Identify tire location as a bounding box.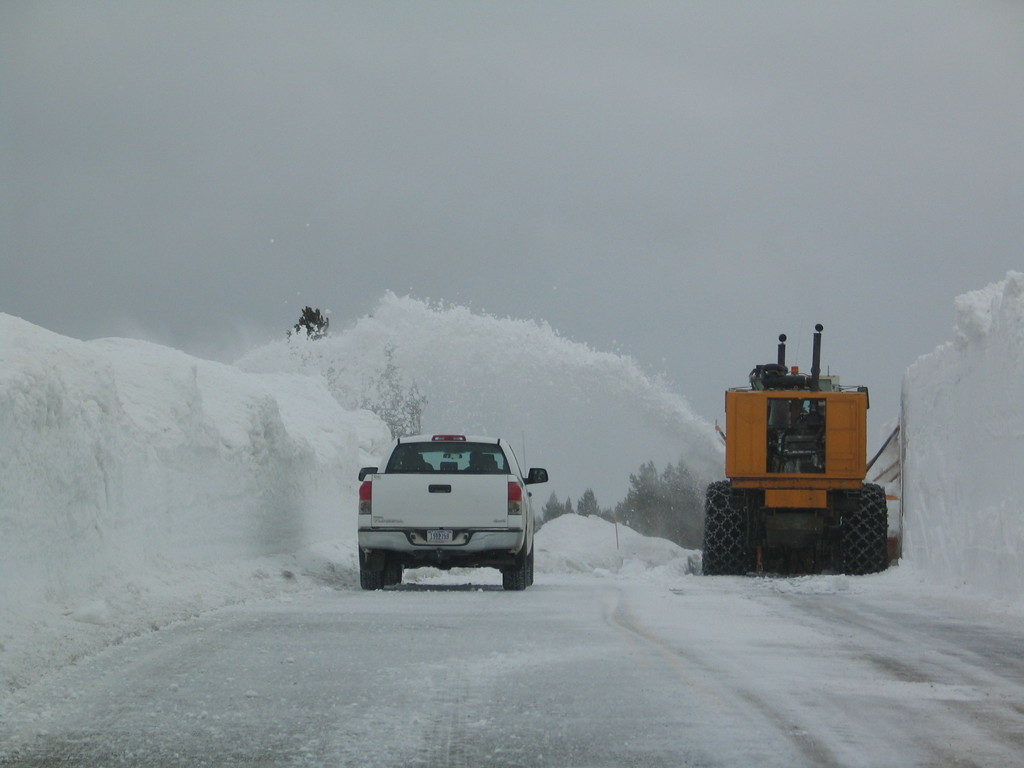
[left=504, top=556, right=524, bottom=590].
